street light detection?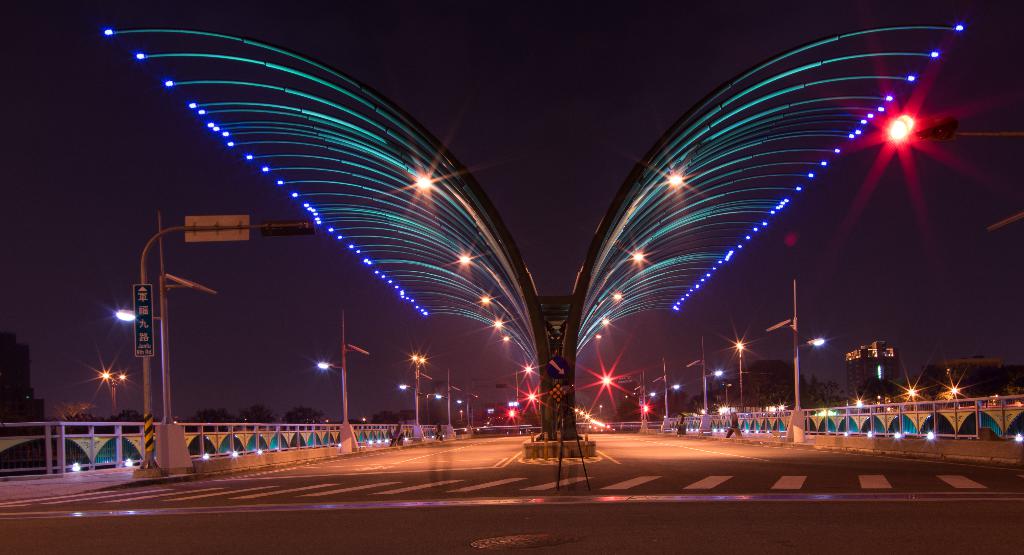
<bbox>725, 332, 750, 410</bbox>
